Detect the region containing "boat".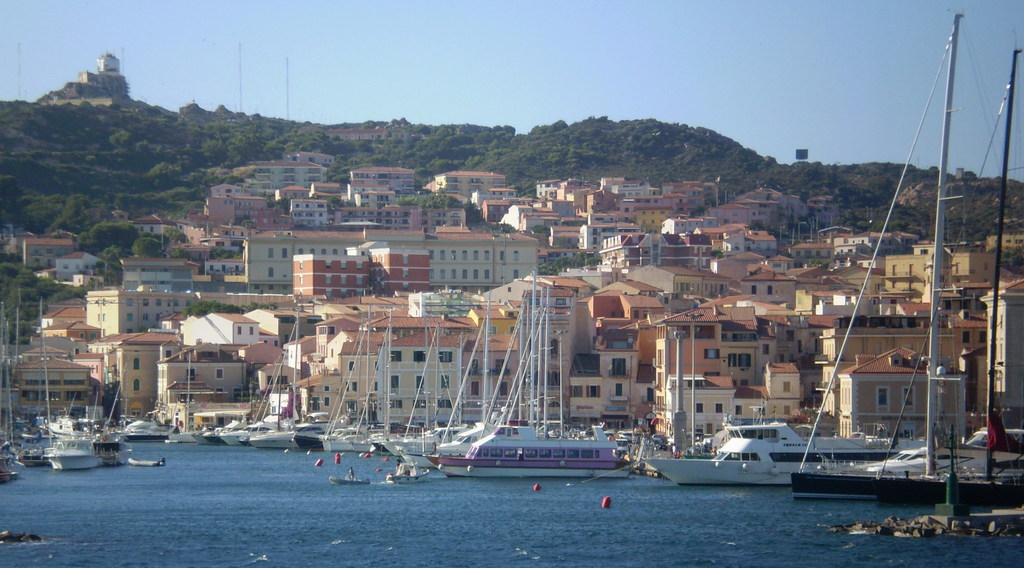
[x1=676, y1=324, x2=929, y2=458].
